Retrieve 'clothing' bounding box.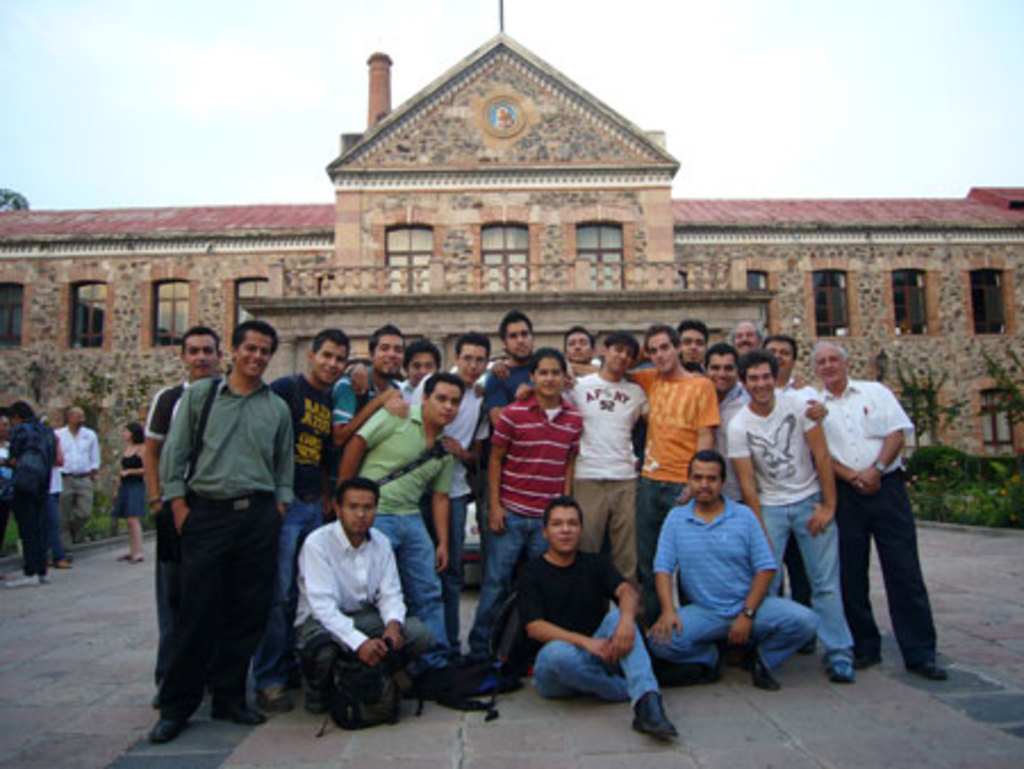
Bounding box: (137, 330, 298, 728).
